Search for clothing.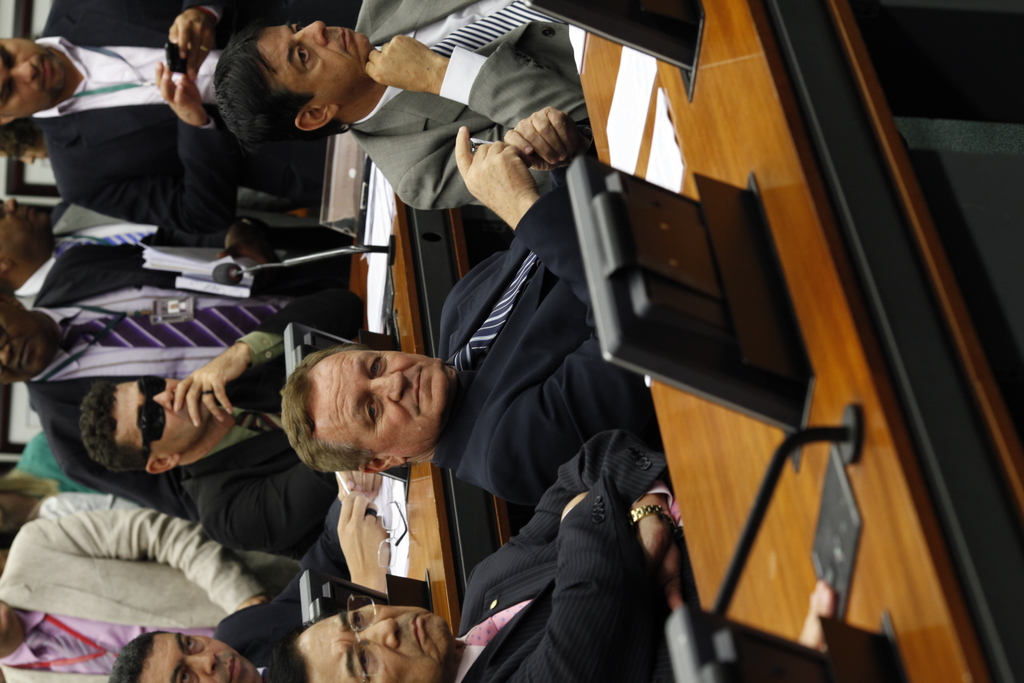
Found at {"x1": 452, "y1": 427, "x2": 684, "y2": 682}.
